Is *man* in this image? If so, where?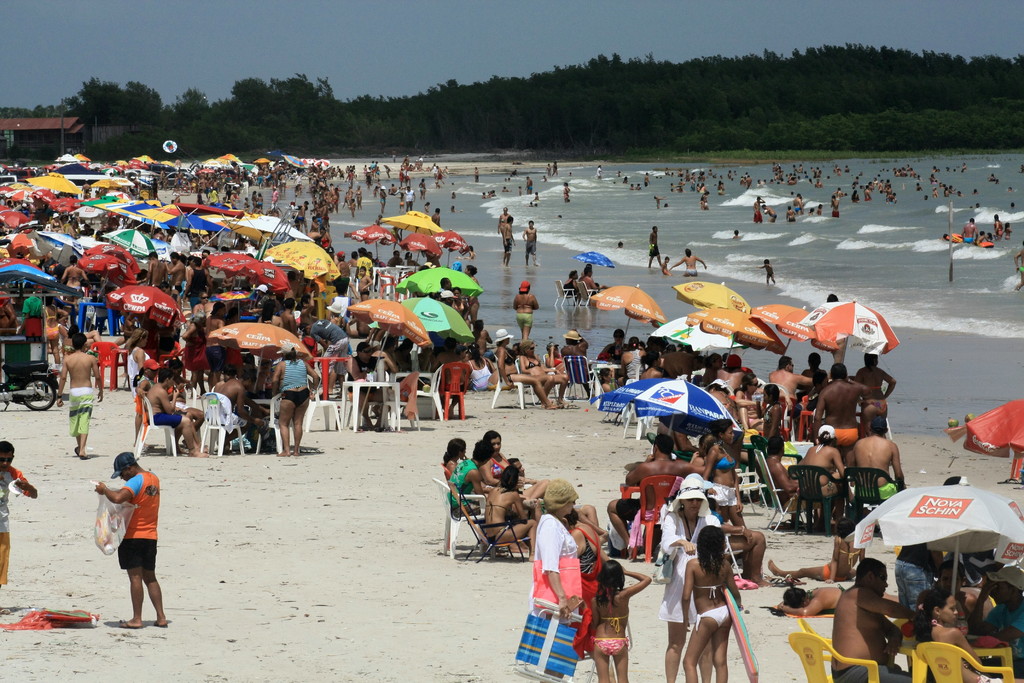
Yes, at box=[816, 363, 868, 427].
